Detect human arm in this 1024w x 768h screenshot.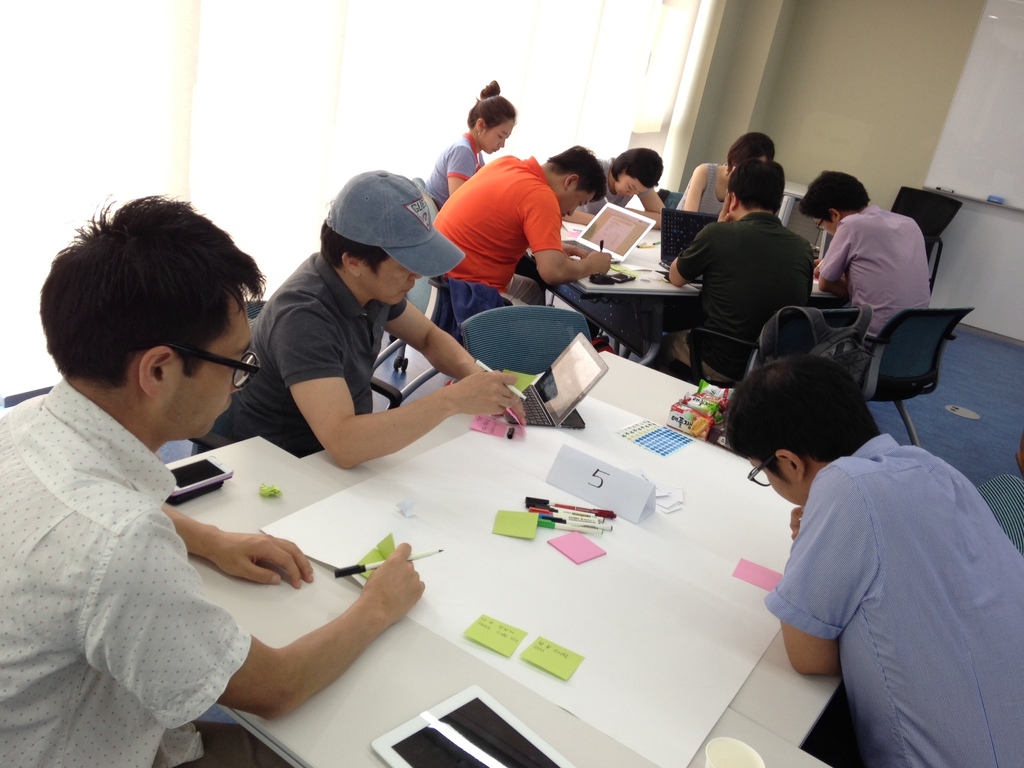
Detection: BBox(80, 511, 429, 723).
